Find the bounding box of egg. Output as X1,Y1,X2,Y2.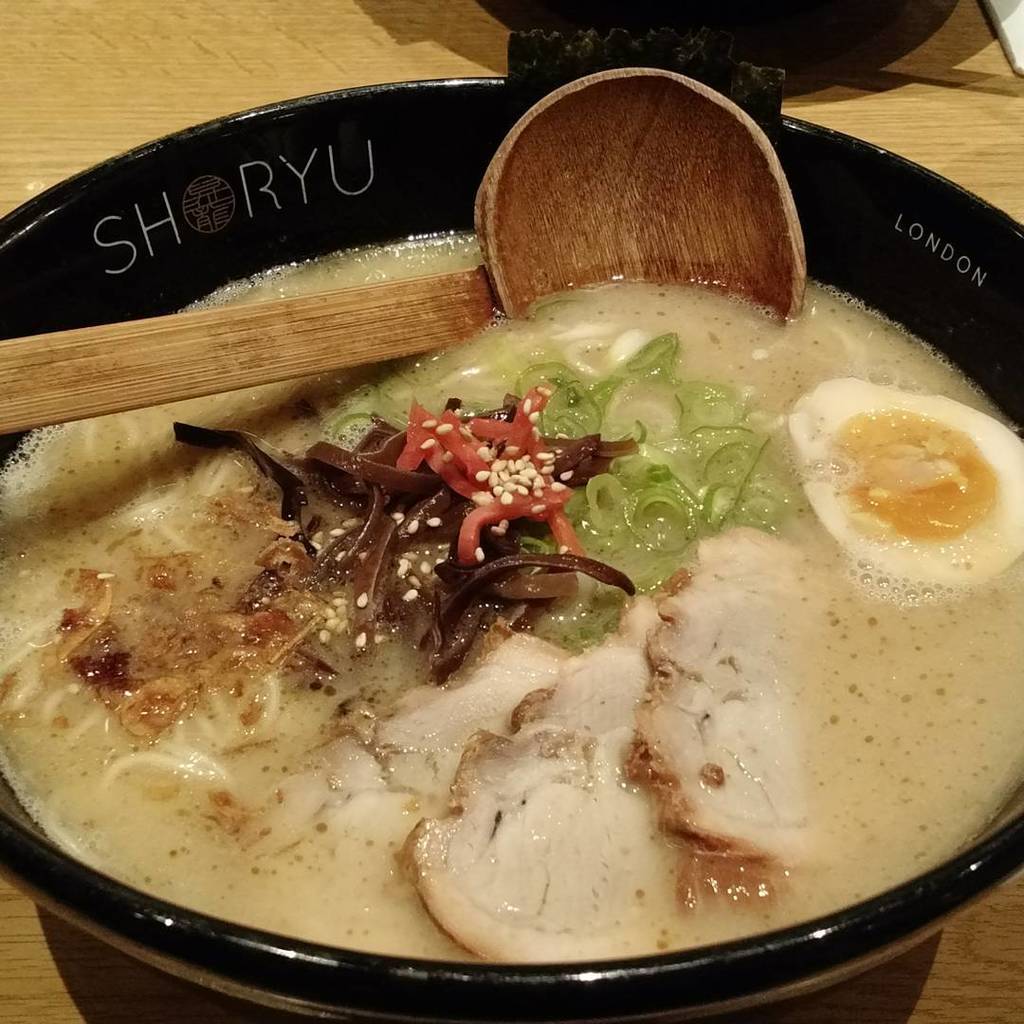
787,375,1023,589.
